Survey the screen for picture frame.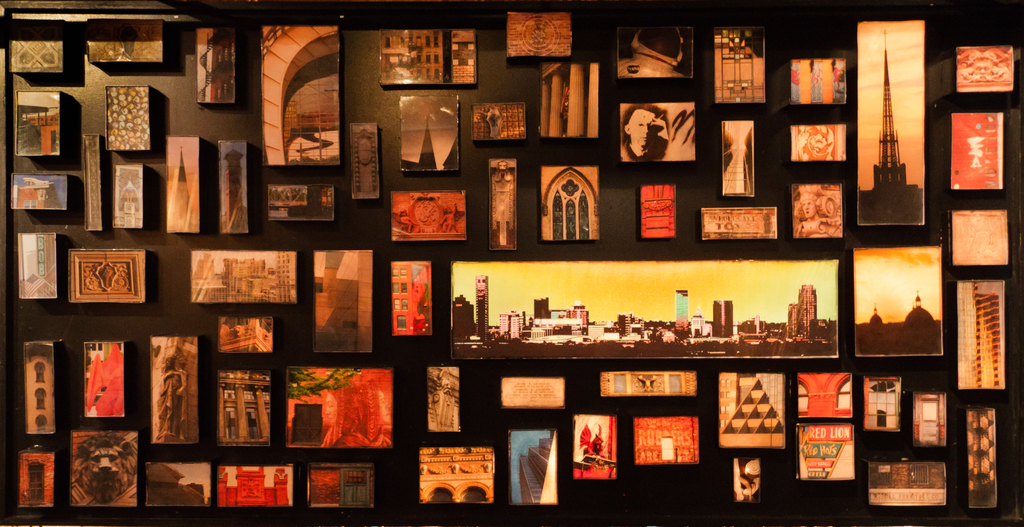
Survey found: 10,12,66,78.
